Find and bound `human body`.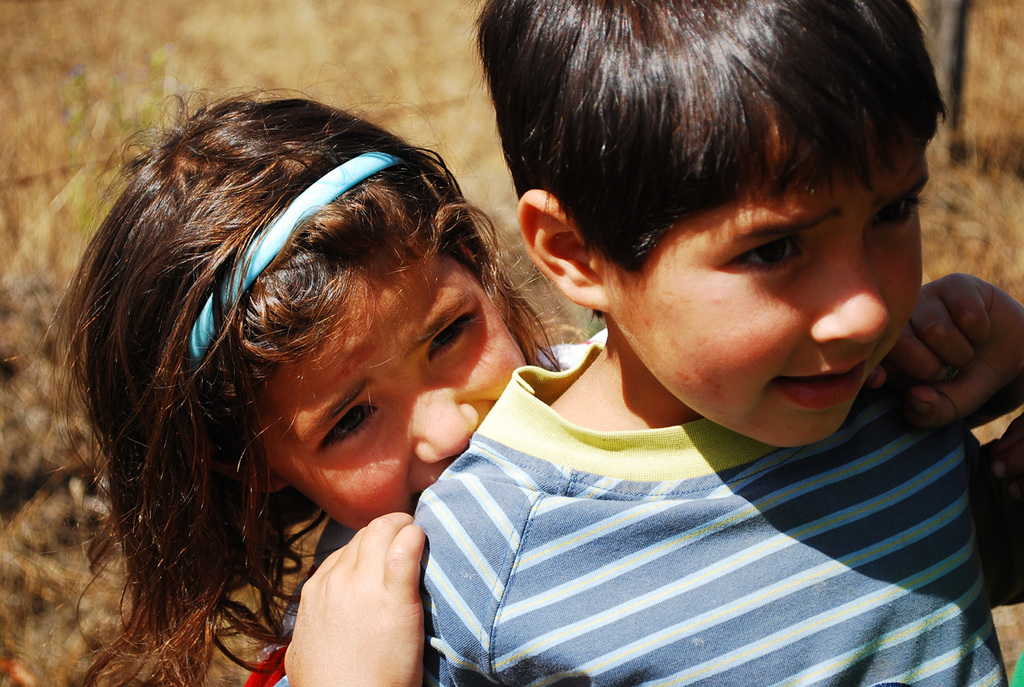
Bound: 33:82:577:686.
